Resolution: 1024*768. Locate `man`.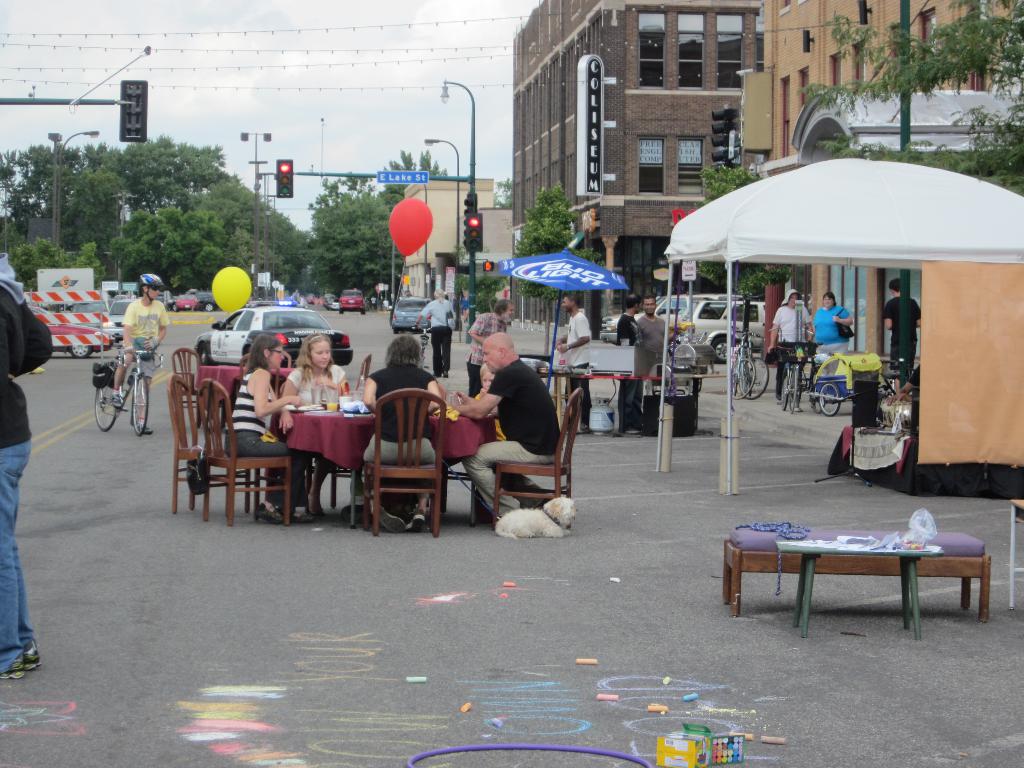
bbox=[113, 275, 171, 434].
